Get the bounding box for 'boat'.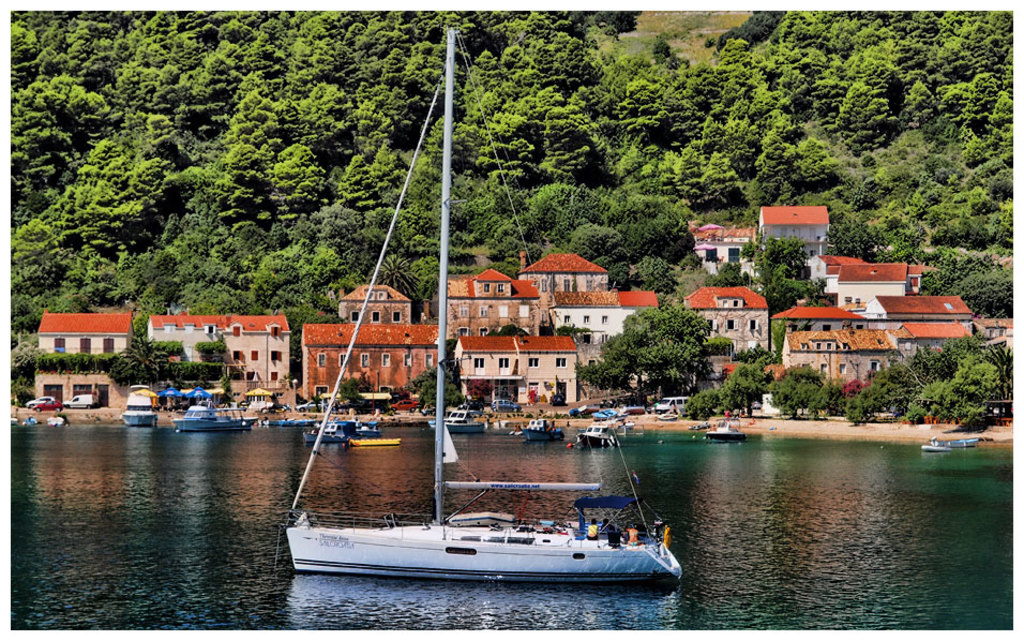
x1=176, y1=402, x2=260, y2=431.
